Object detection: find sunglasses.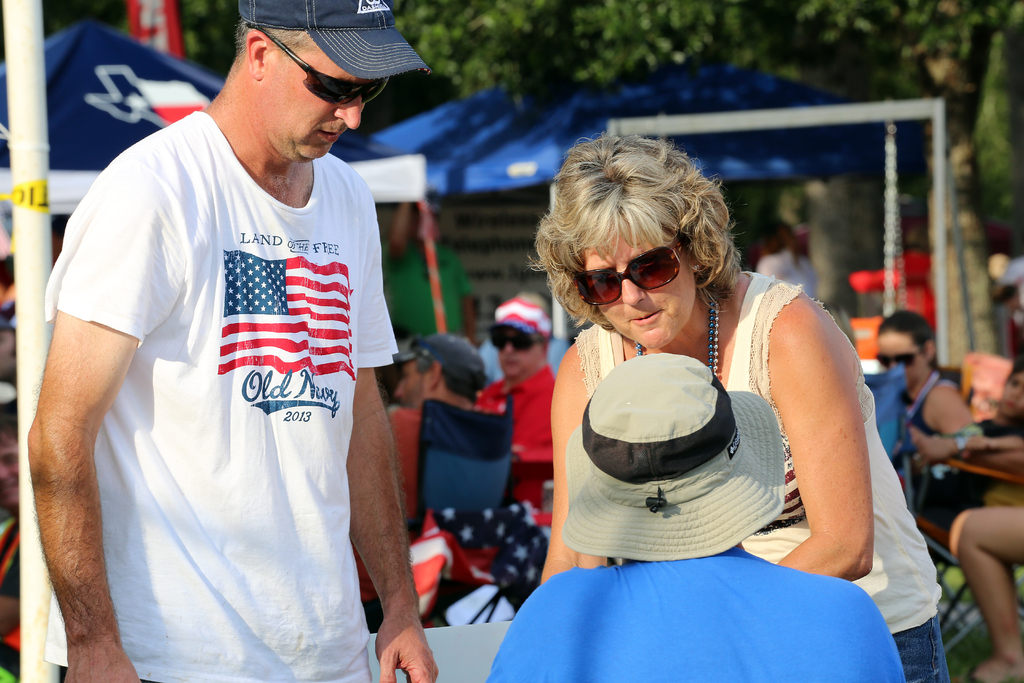
left=570, top=229, right=694, bottom=308.
